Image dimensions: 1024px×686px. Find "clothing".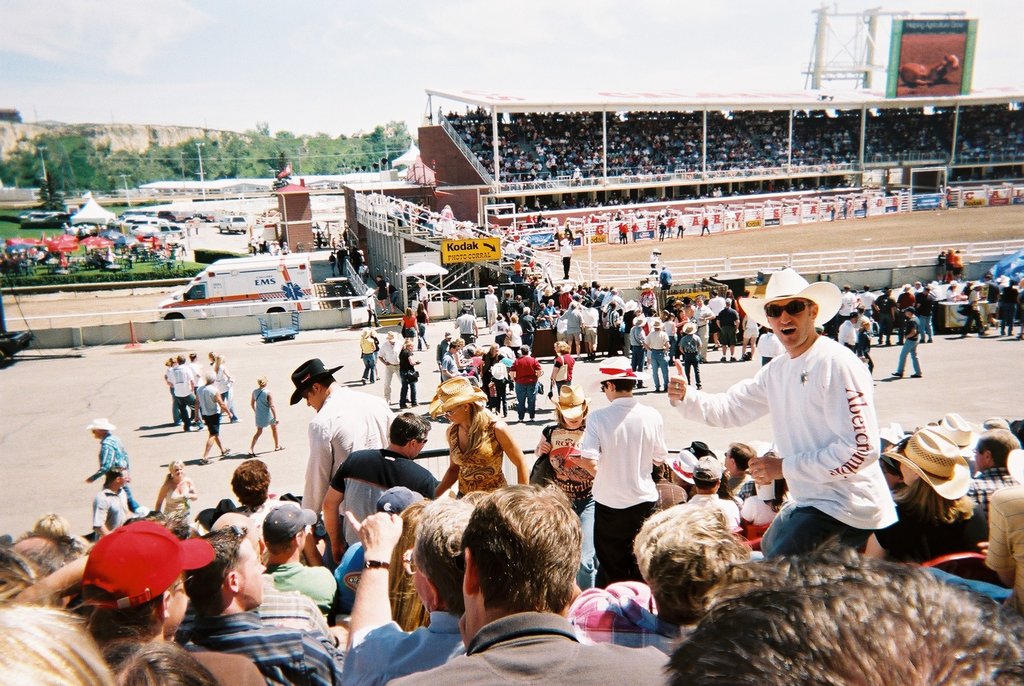
<region>588, 389, 680, 579</region>.
